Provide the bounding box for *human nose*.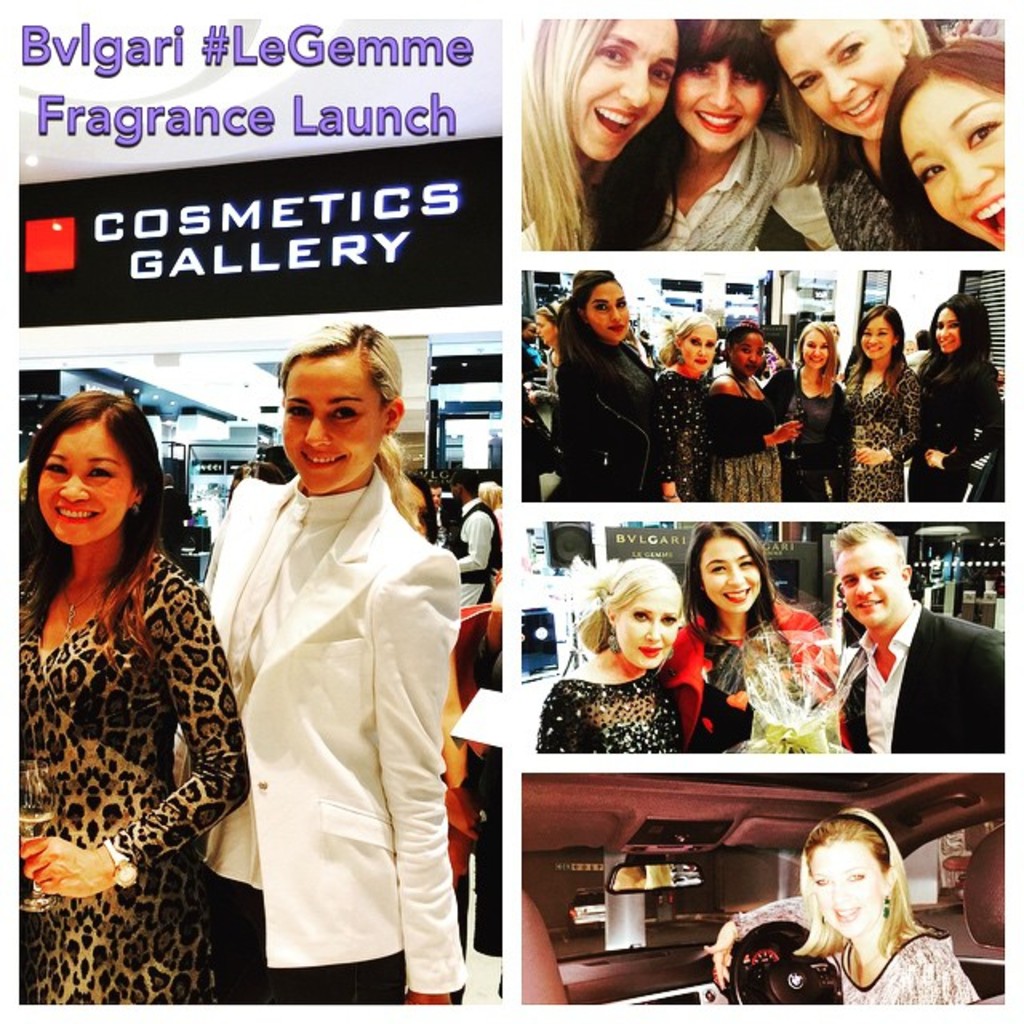
[x1=701, y1=74, x2=736, y2=107].
